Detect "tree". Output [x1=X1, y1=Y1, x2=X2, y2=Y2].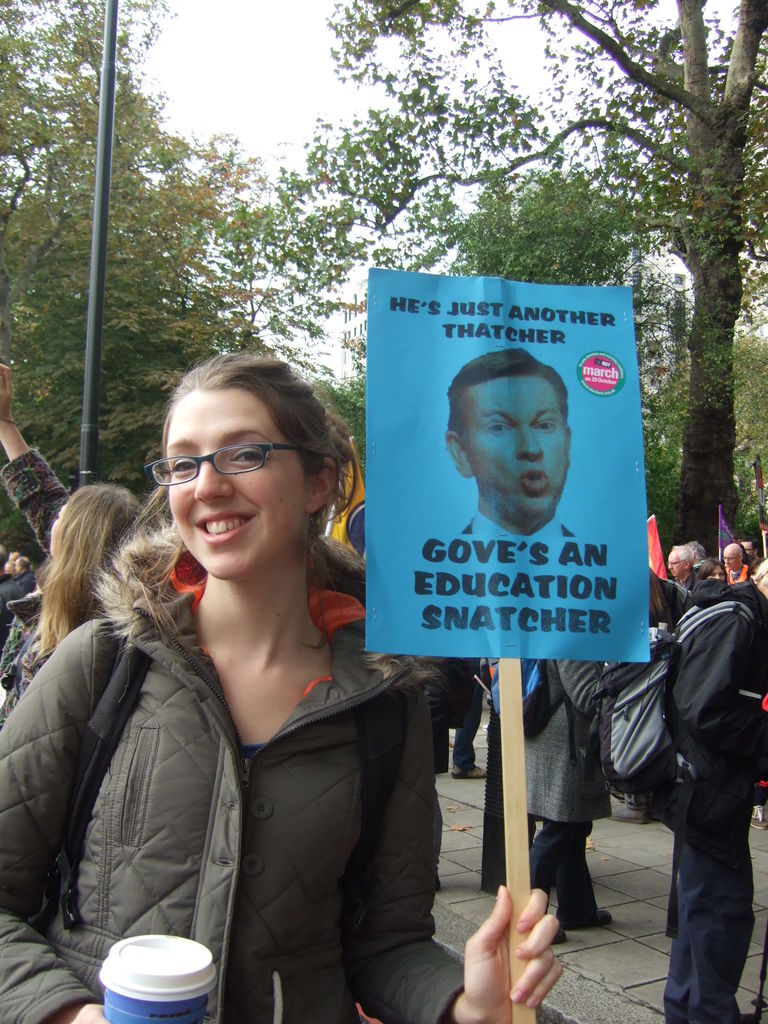
[x1=0, y1=0, x2=268, y2=548].
